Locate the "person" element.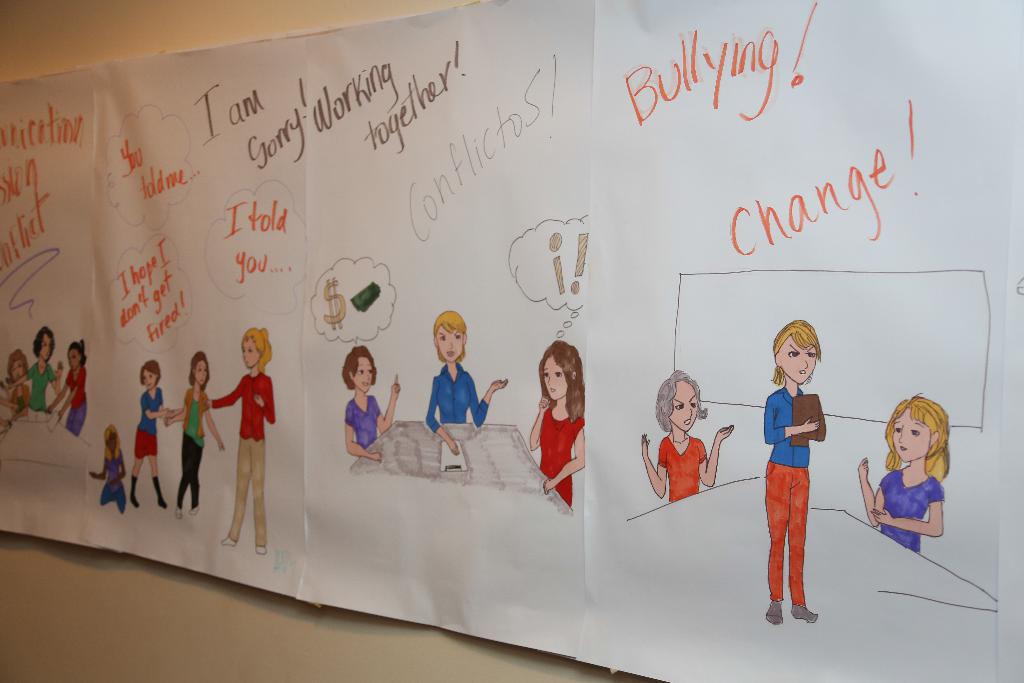
Element bbox: bbox=(531, 339, 586, 507).
